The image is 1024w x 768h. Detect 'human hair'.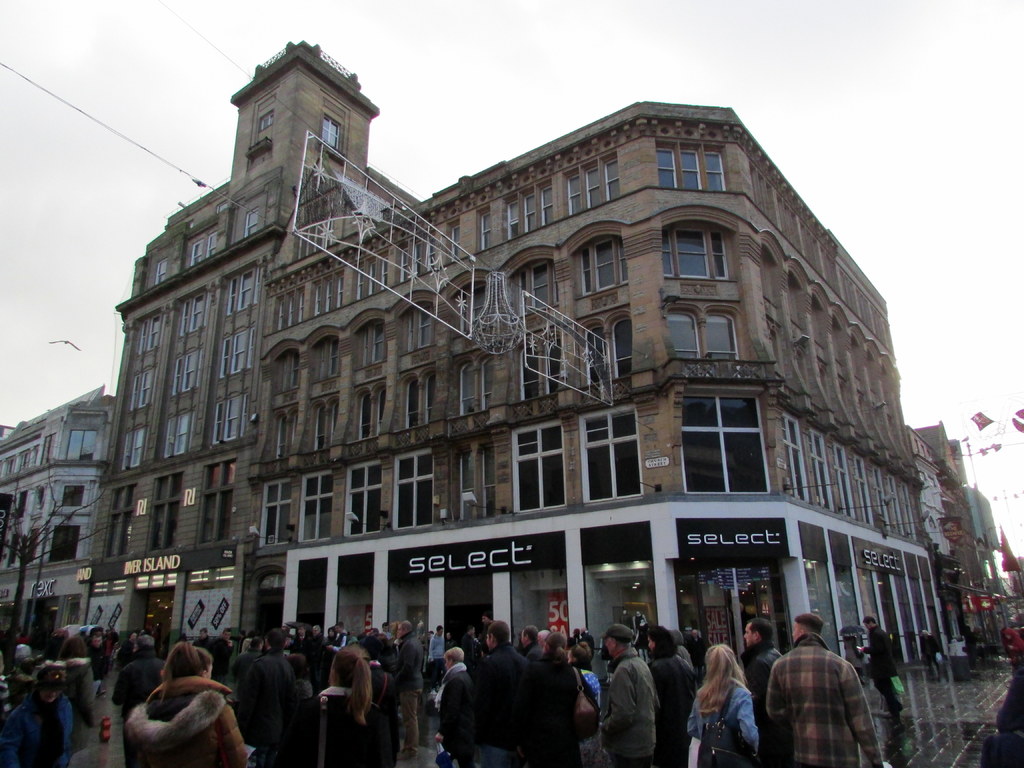
Detection: [444,648,465,659].
